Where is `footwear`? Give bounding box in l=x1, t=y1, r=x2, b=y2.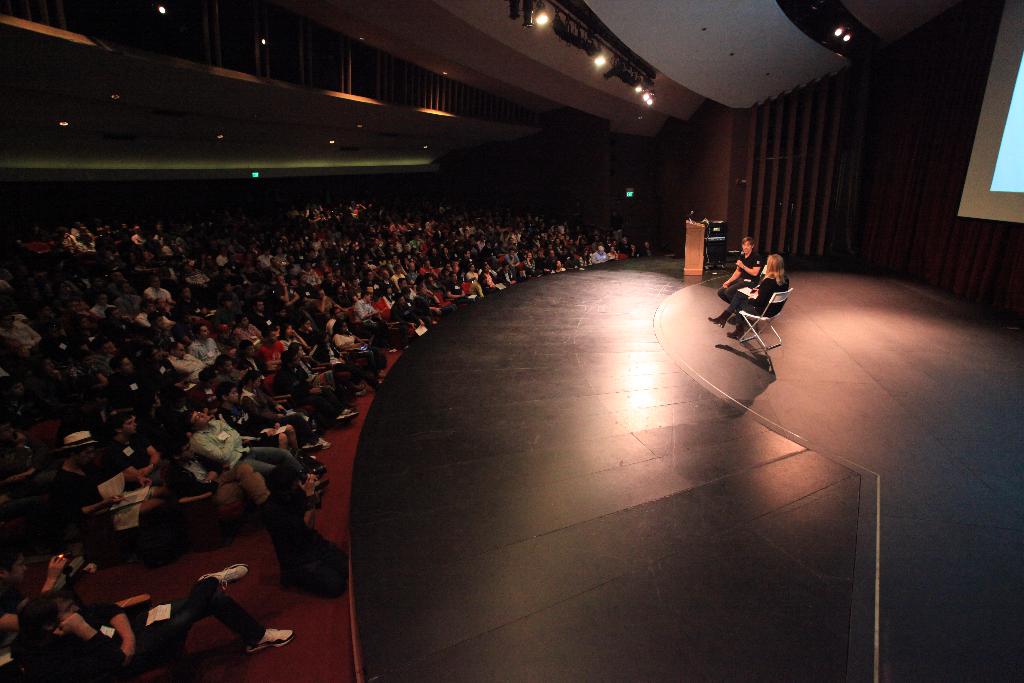
l=307, t=436, r=331, b=450.
